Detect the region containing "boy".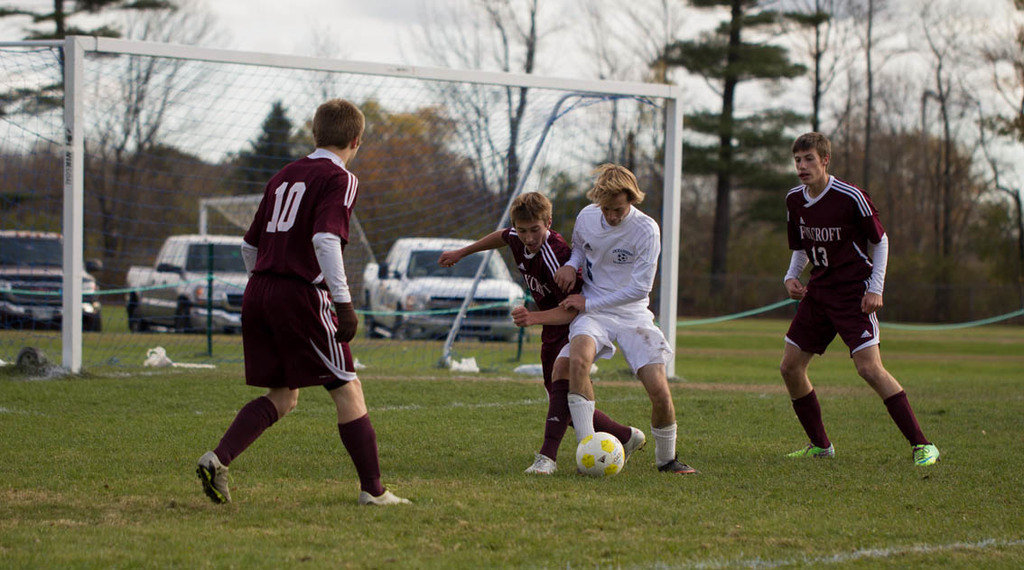
pyautogui.locateOnScreen(434, 191, 647, 474).
